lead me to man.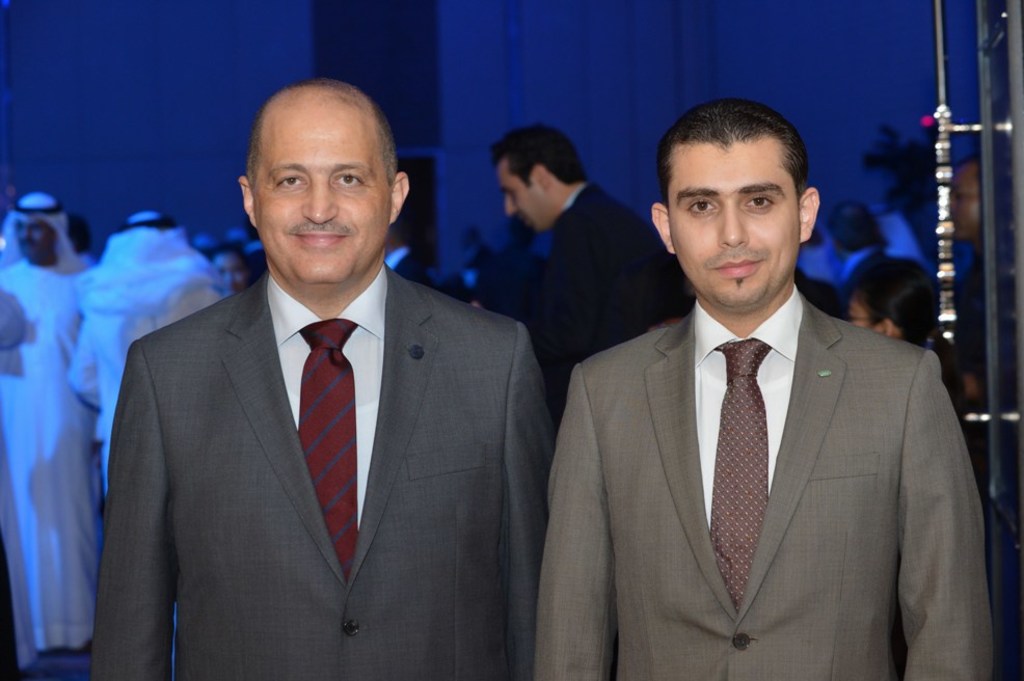
Lead to Rect(534, 99, 993, 680).
